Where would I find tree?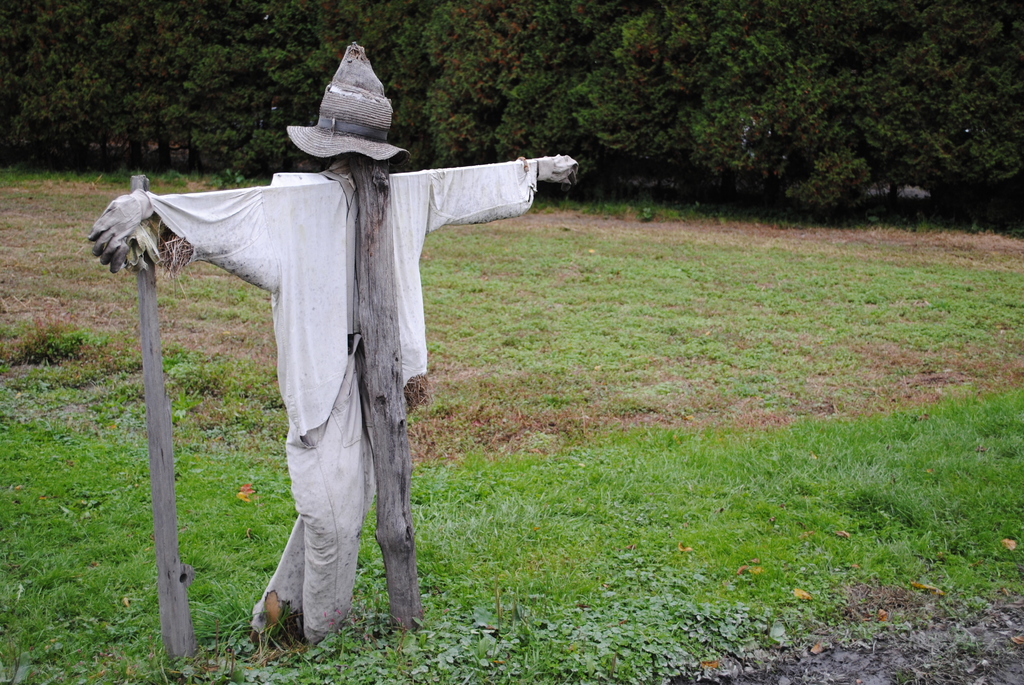
At (836,0,1023,238).
